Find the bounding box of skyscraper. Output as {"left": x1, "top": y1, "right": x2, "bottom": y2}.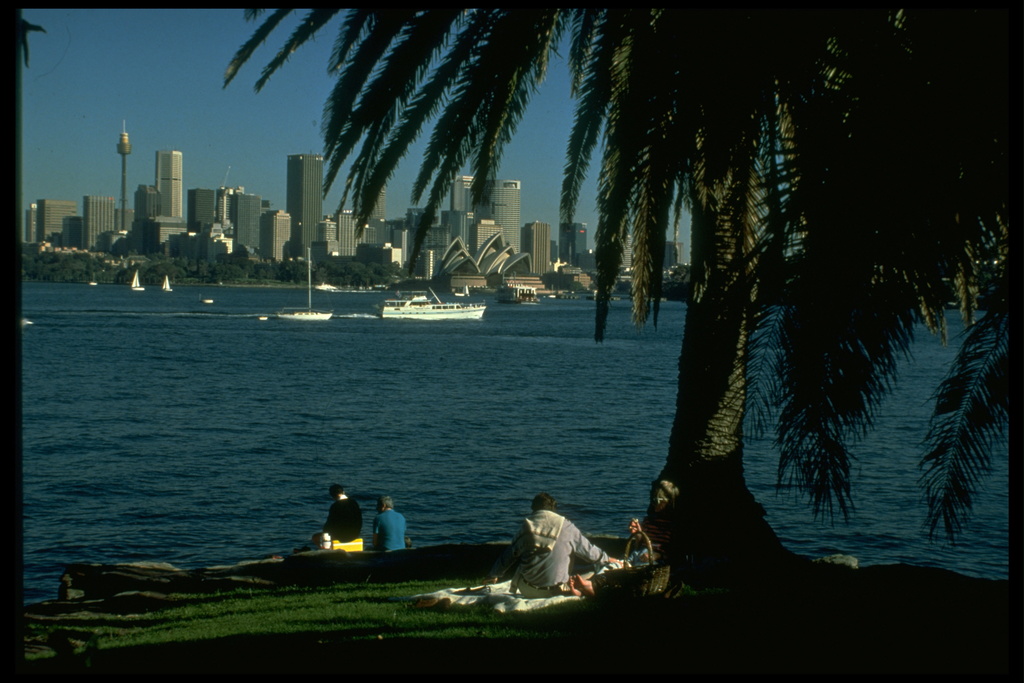
{"left": 338, "top": 205, "right": 430, "bottom": 267}.
